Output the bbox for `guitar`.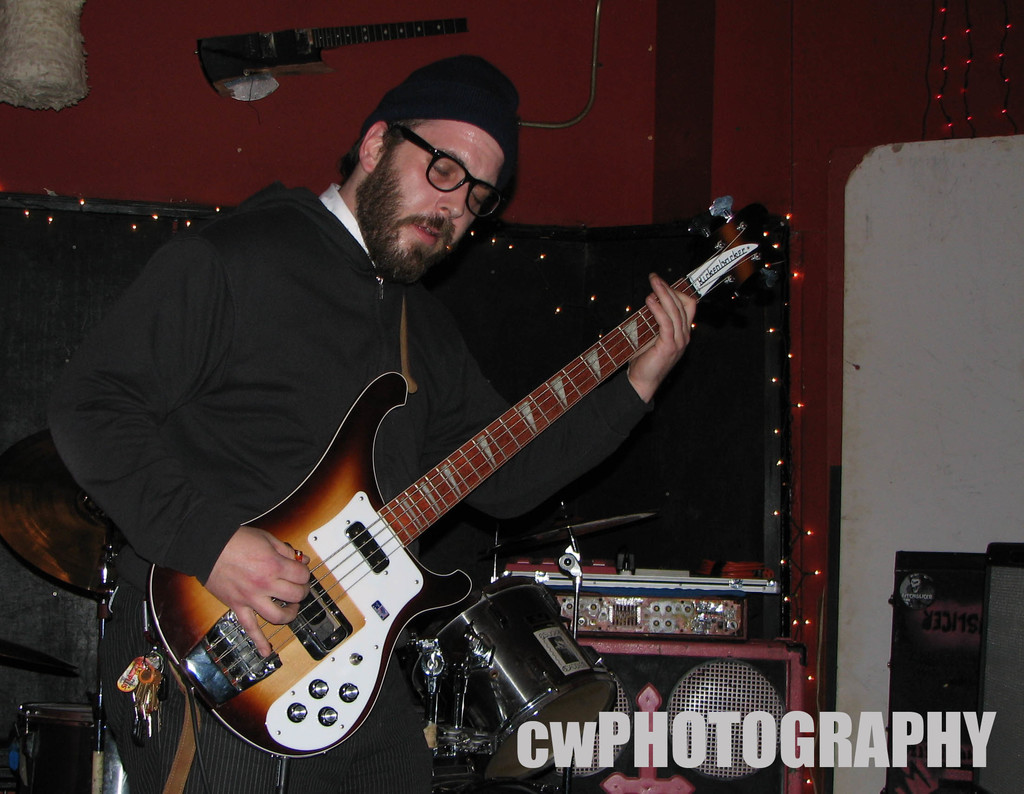
152,216,768,768.
